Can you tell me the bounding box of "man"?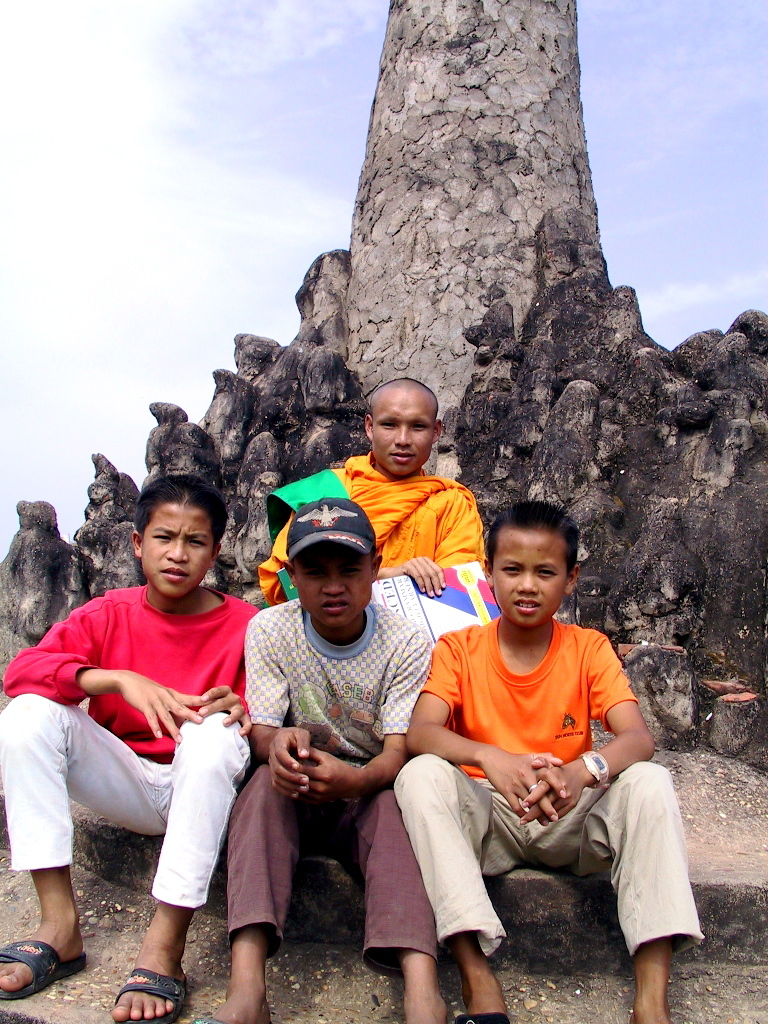
Rect(200, 499, 440, 1023).
